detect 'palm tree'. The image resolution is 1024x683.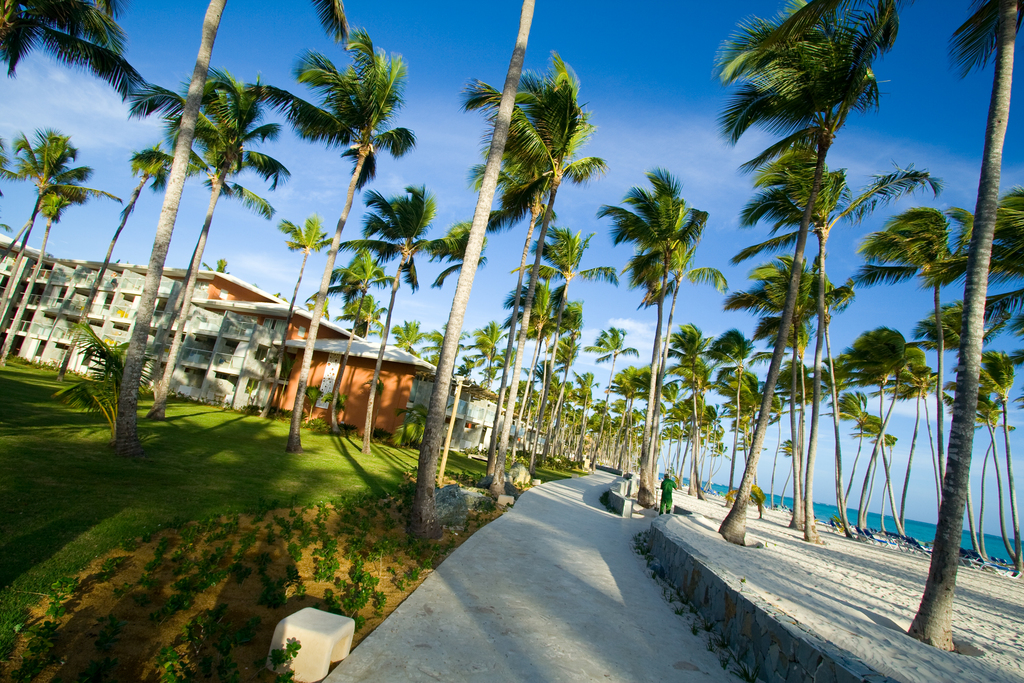
x1=67 y1=146 x2=175 y2=369.
